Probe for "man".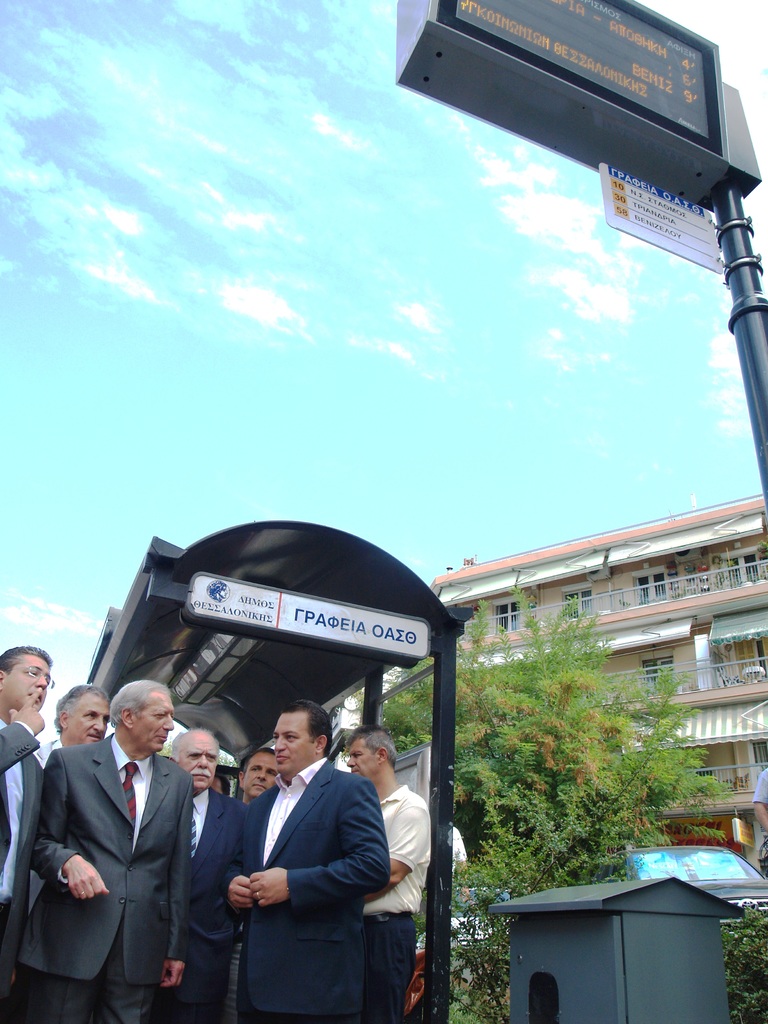
Probe result: (204, 703, 394, 1023).
